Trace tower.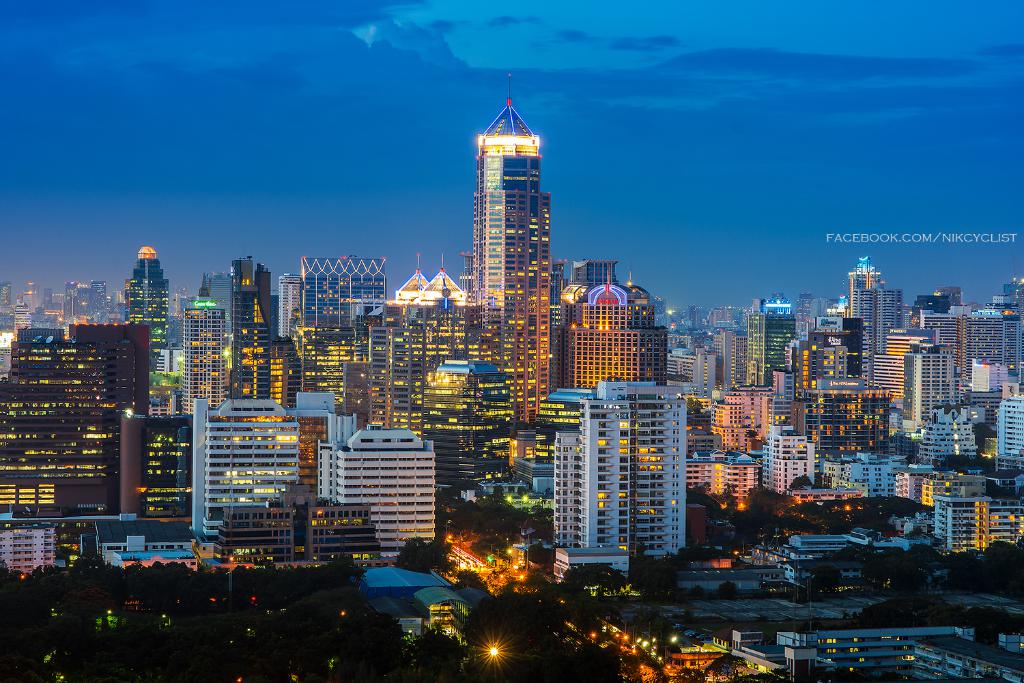
Traced to (left=854, top=290, right=877, bottom=357).
